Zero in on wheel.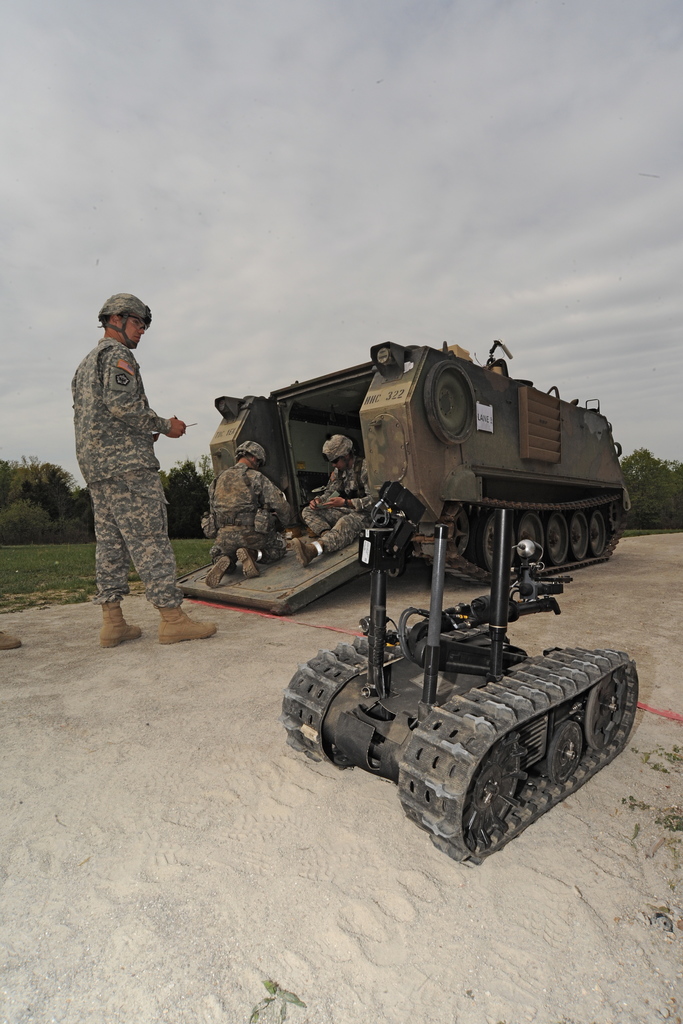
Zeroed in: 548,719,584,784.
